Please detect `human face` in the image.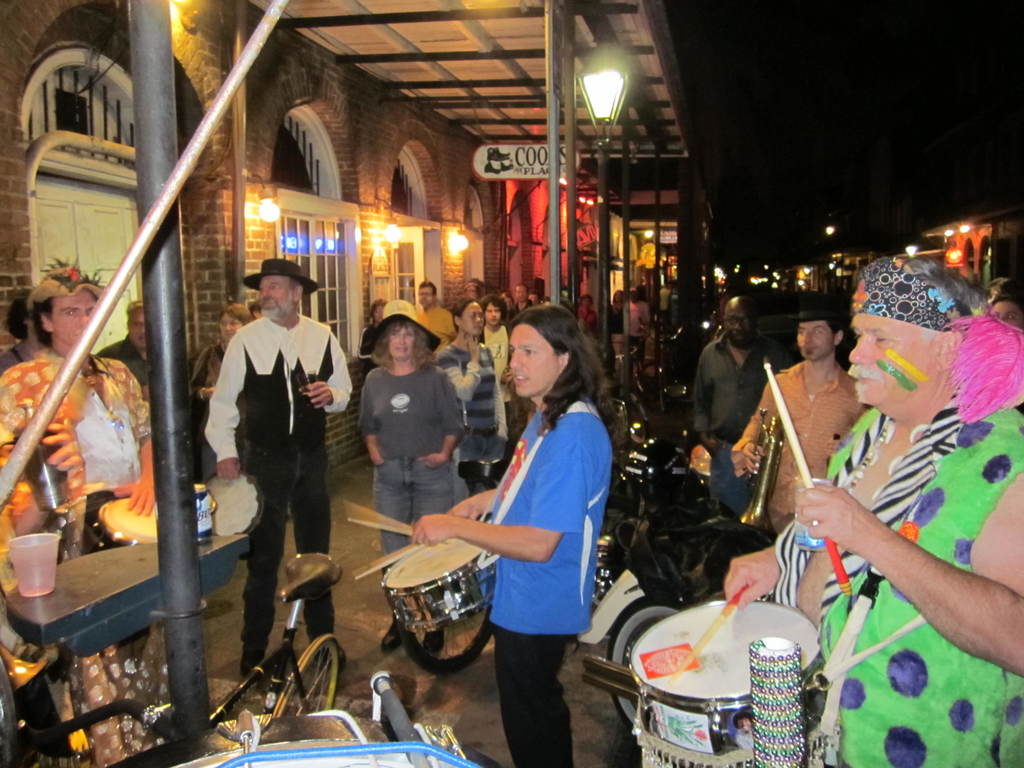
502,295,510,309.
